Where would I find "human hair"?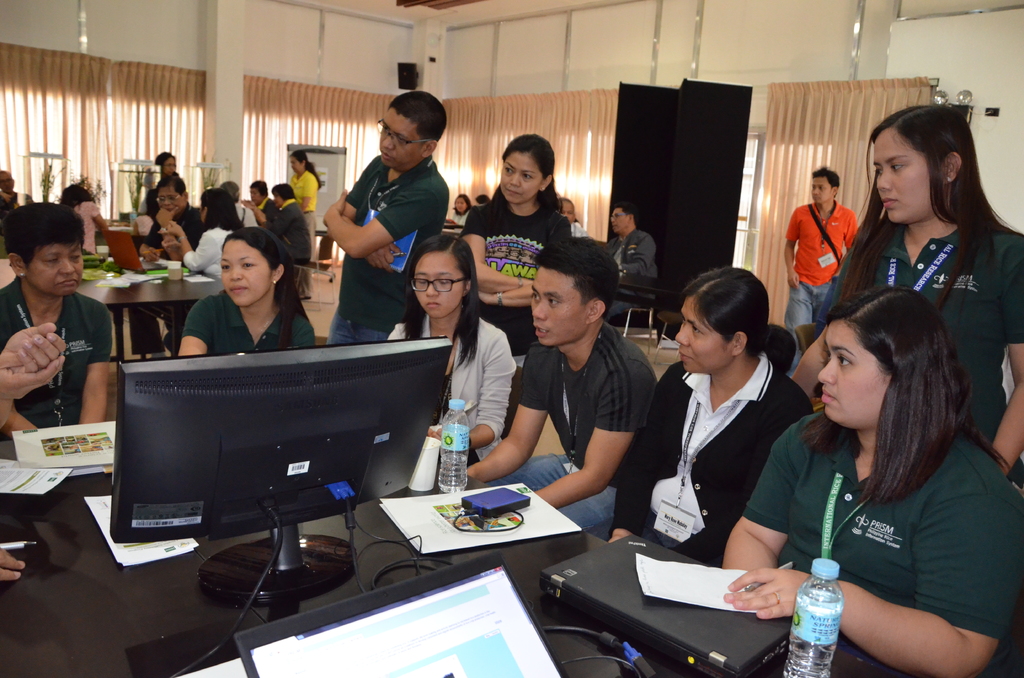
At 291:148:325:189.
